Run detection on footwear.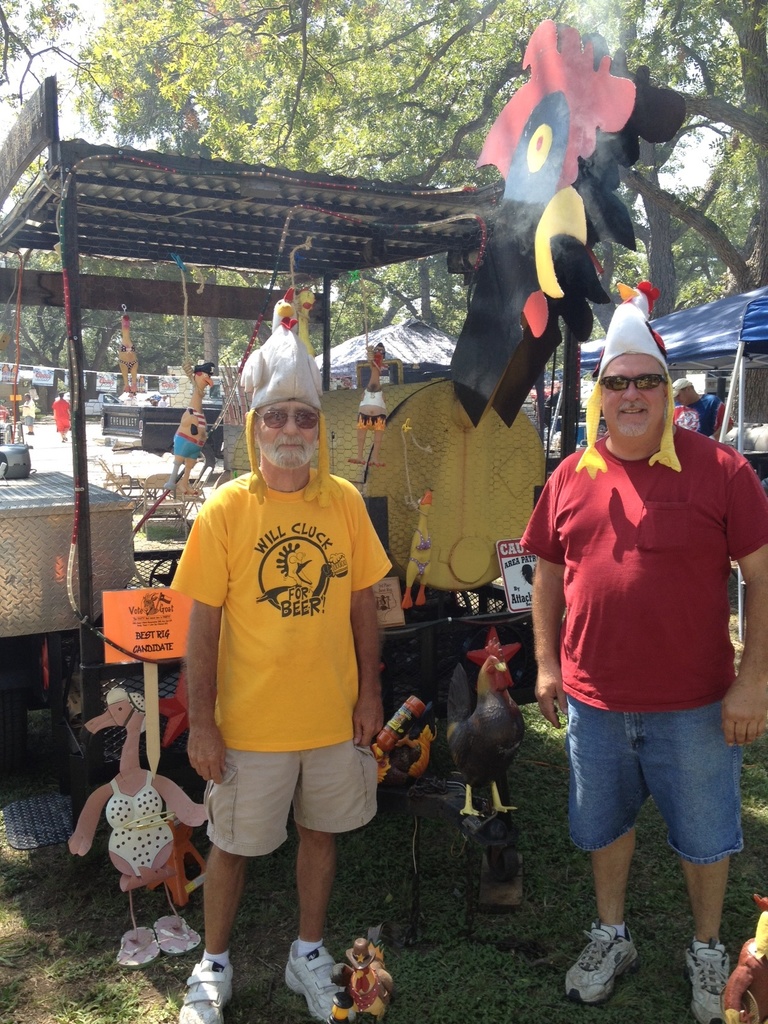
Result: [left=688, top=936, right=732, bottom=1023].
